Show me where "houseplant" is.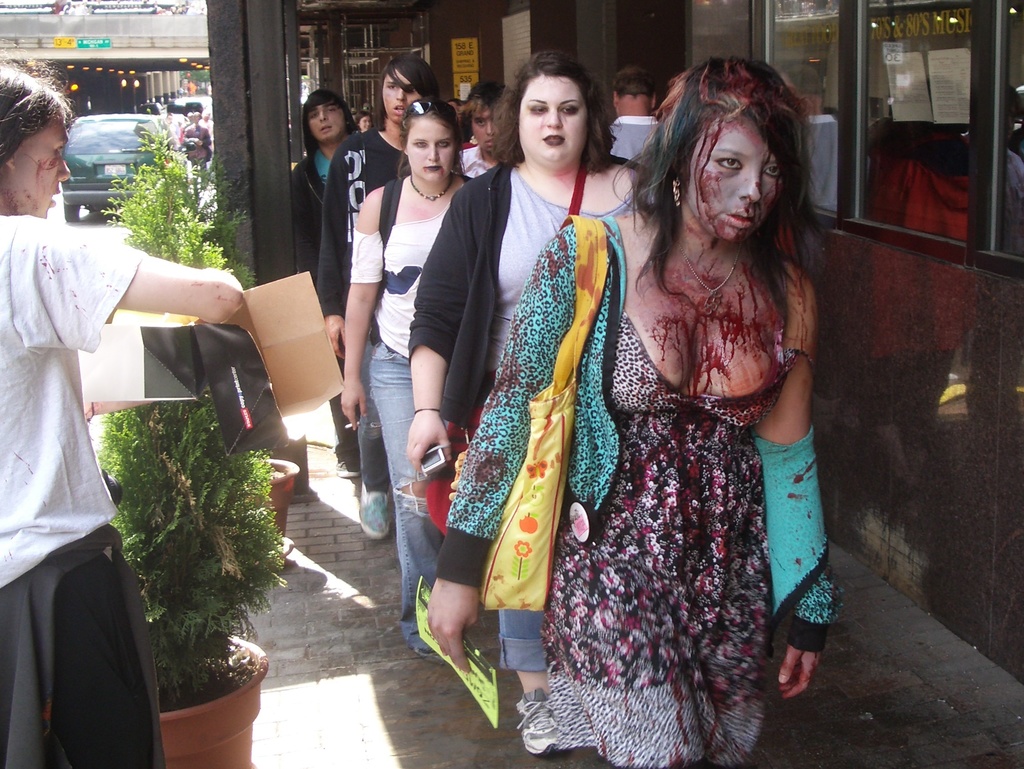
"houseplant" is at BBox(99, 371, 289, 751).
